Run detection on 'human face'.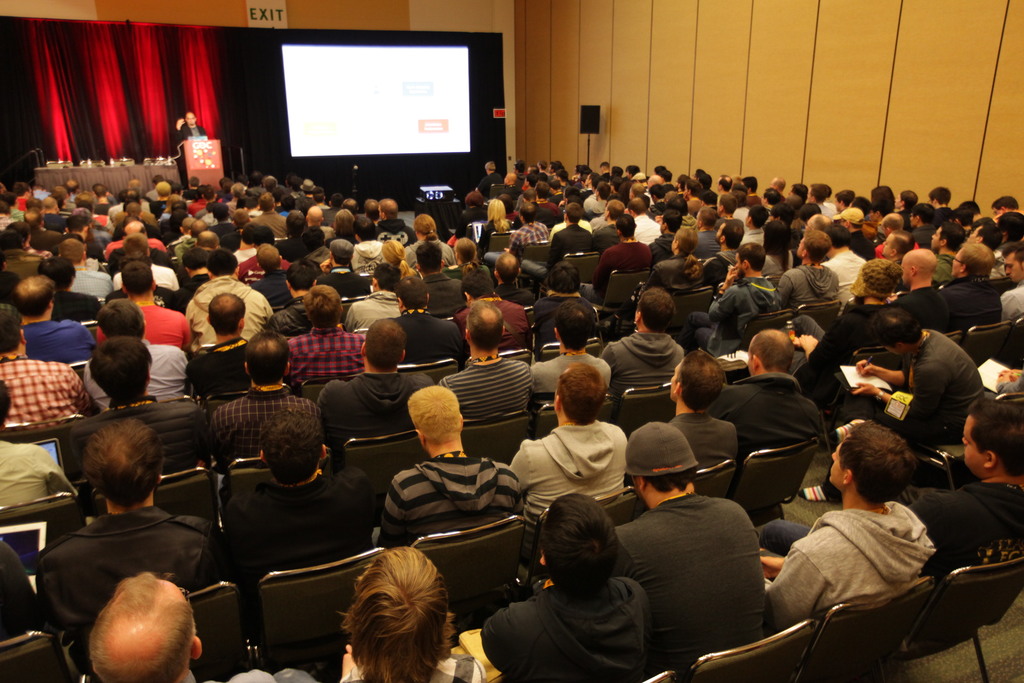
Result: 961, 415, 984, 470.
